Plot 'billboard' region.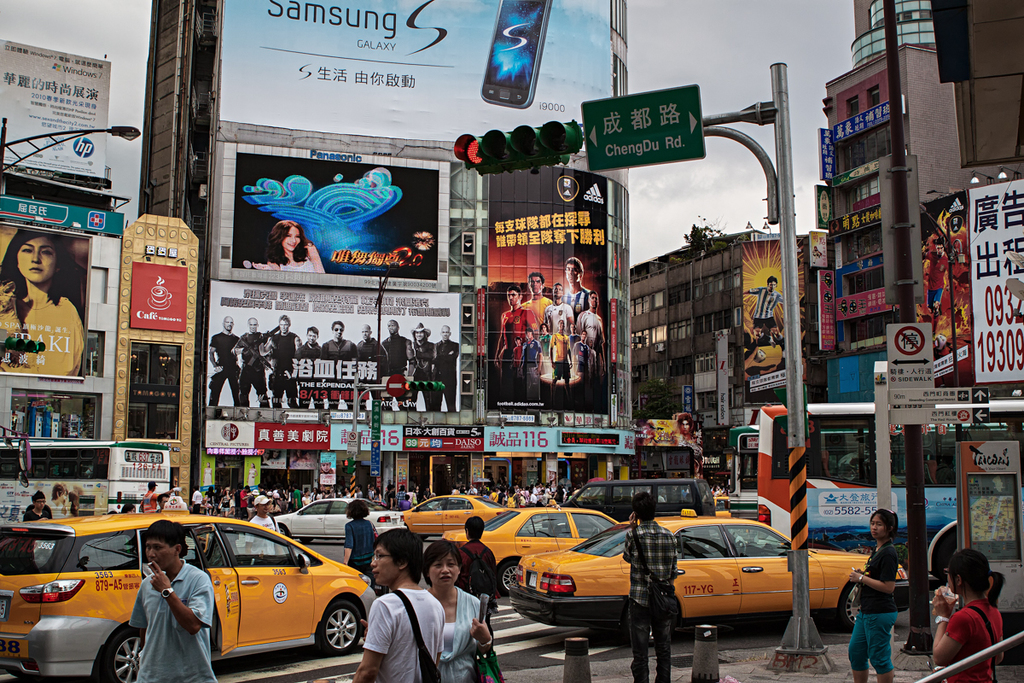
Plotted at left=1, top=44, right=107, bottom=176.
